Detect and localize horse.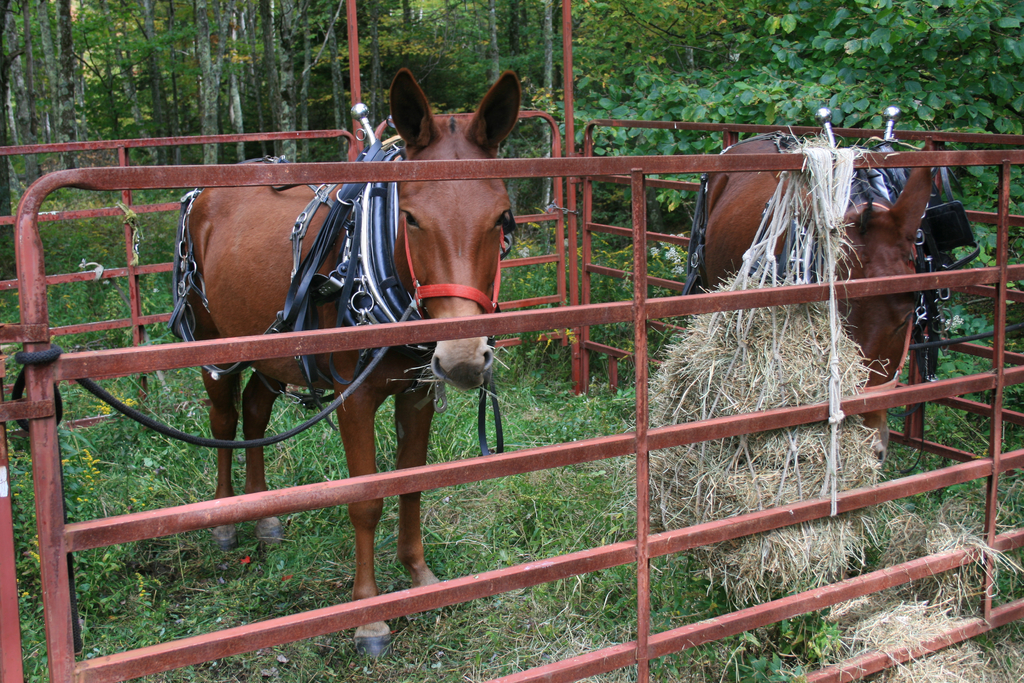
Localized at 174:63:524:664.
